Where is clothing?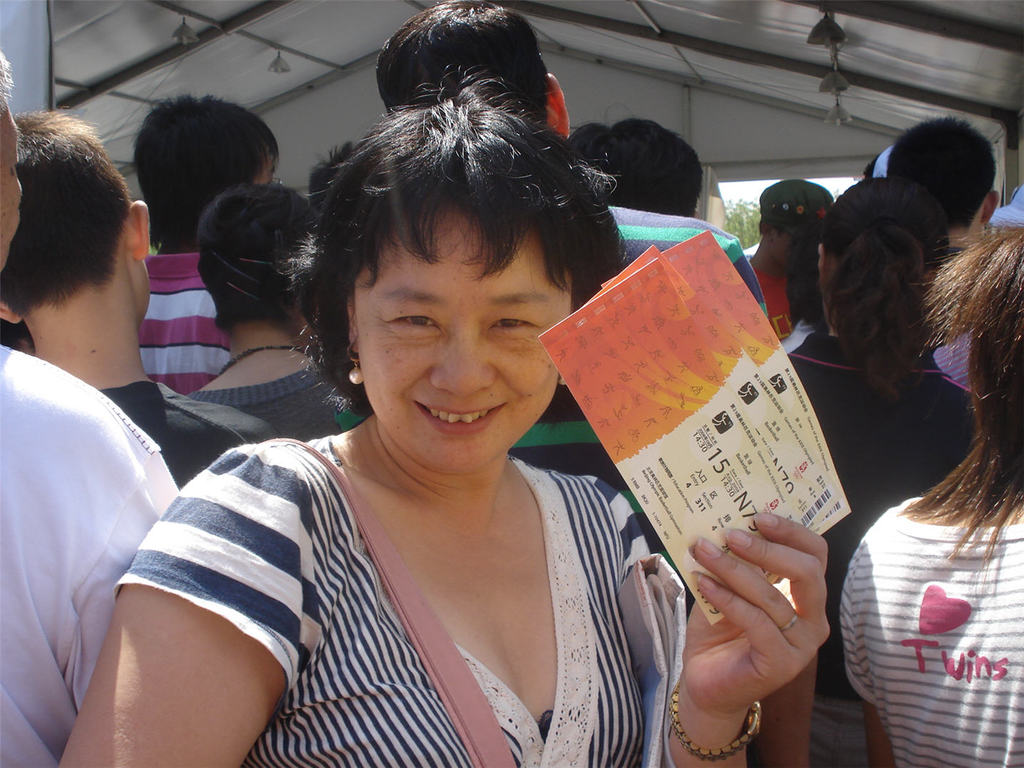
detection(188, 364, 354, 447).
